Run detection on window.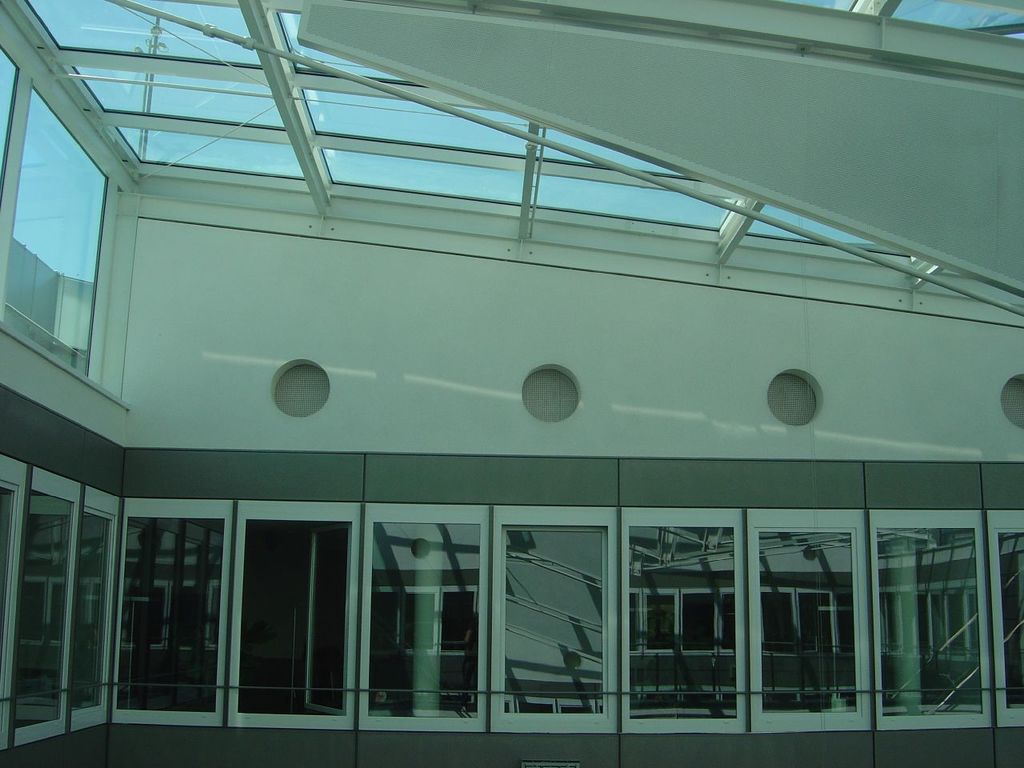
Result: x1=0 y1=38 x2=26 y2=202.
